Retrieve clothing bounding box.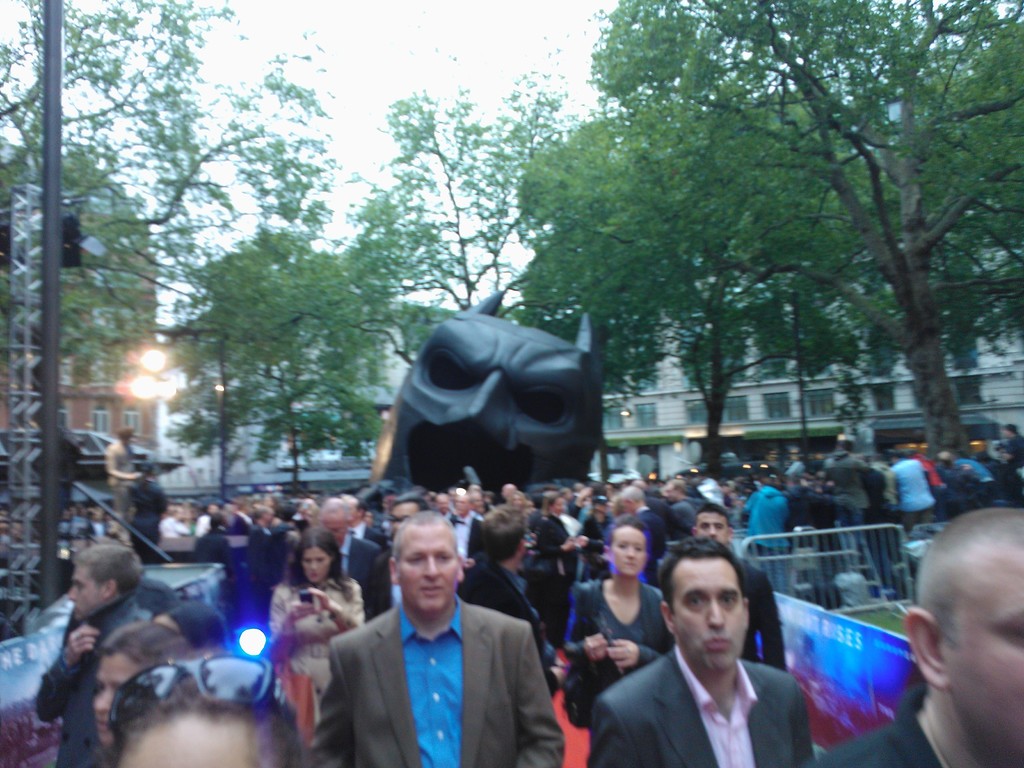
Bounding box: left=799, top=484, right=845, bottom=538.
